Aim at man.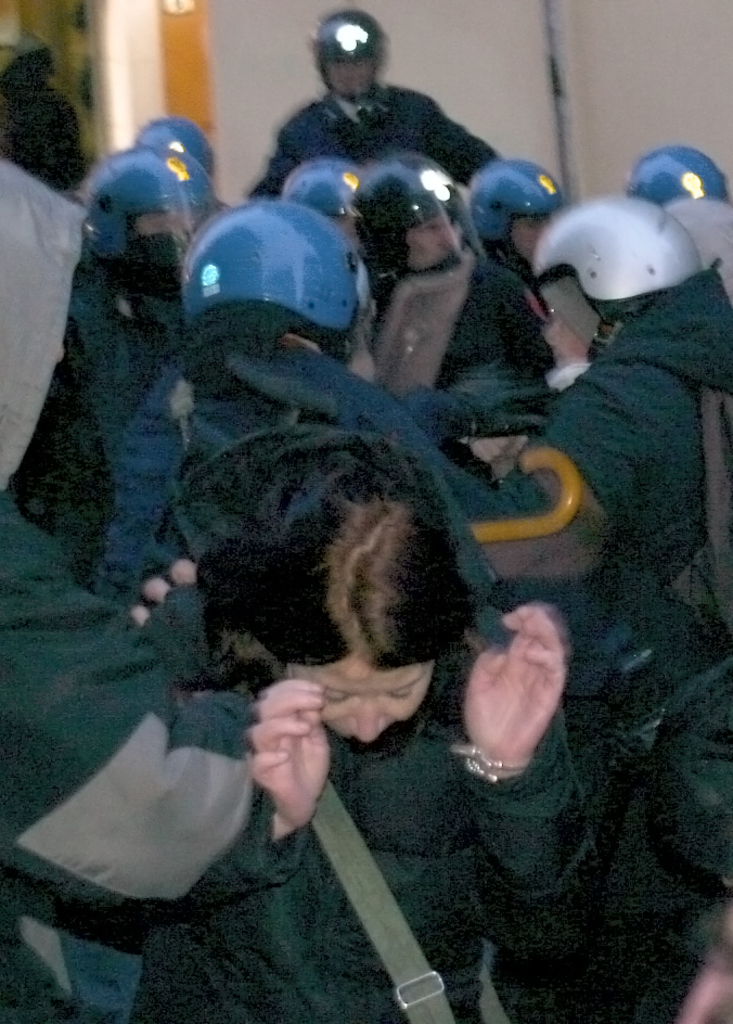
Aimed at (left=244, top=3, right=505, bottom=194).
